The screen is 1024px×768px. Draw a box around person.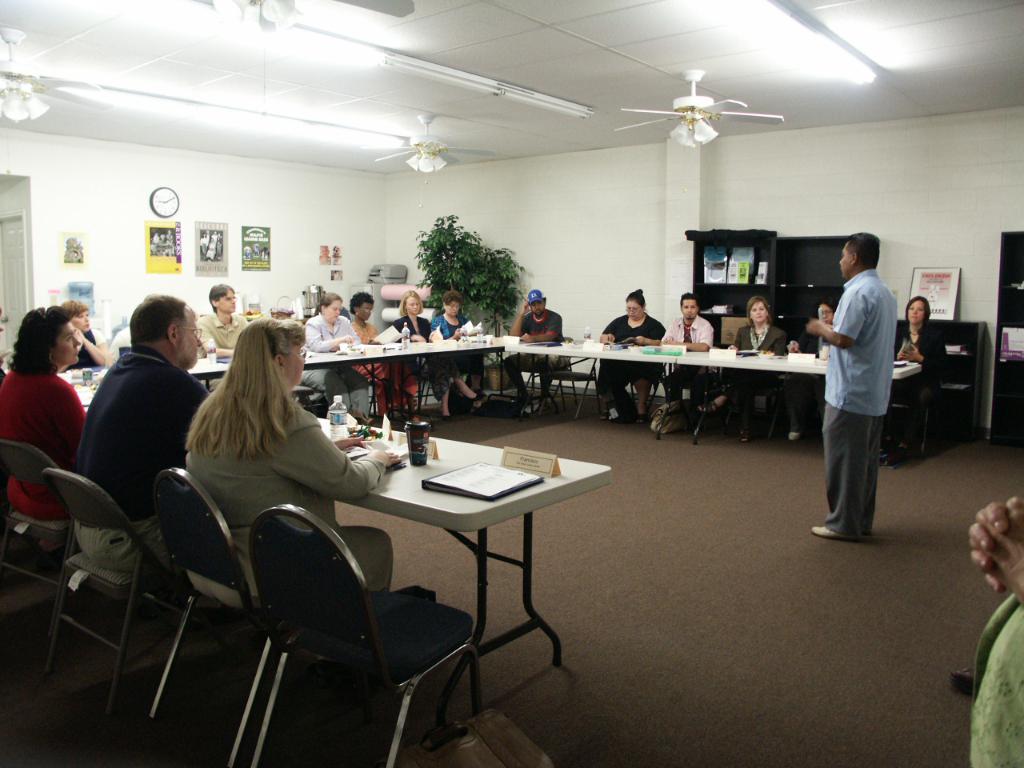
{"left": 0, "top": 308, "right": 87, "bottom": 526}.
